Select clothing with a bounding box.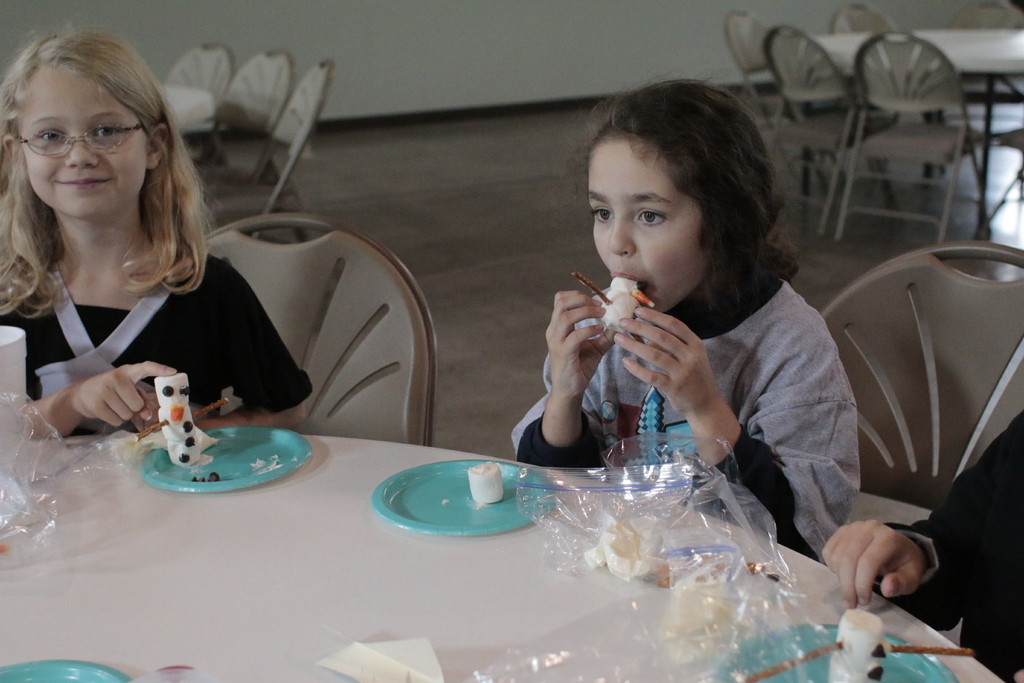
5/209/314/424.
